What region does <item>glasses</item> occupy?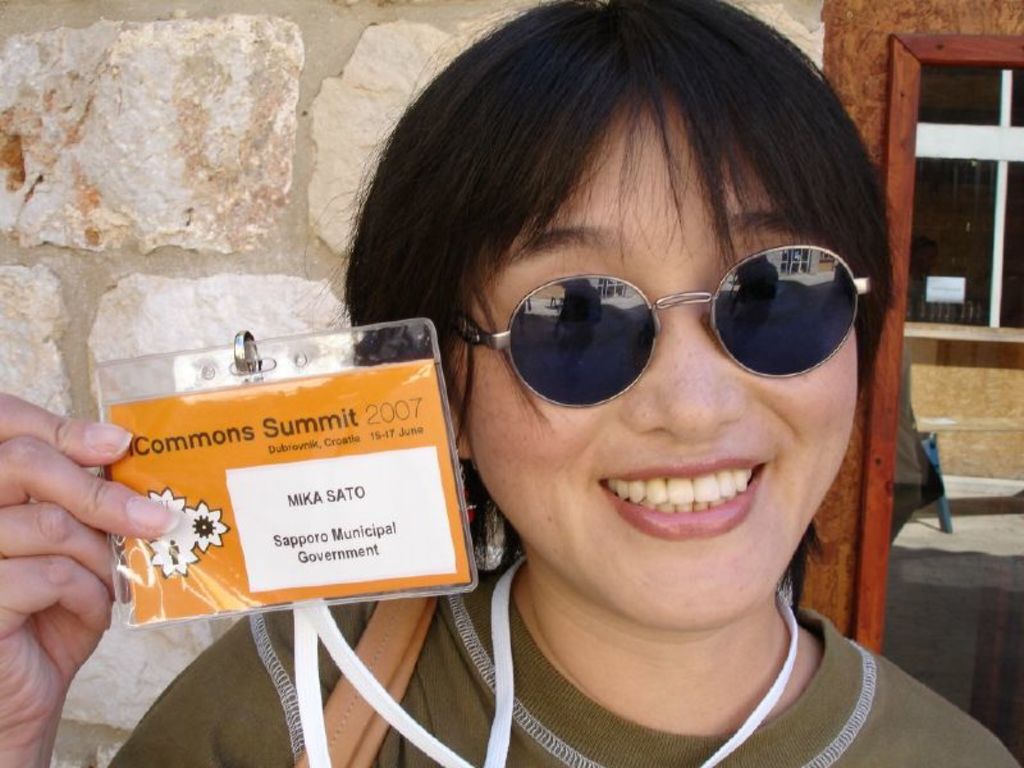
<region>456, 242, 873, 402</region>.
